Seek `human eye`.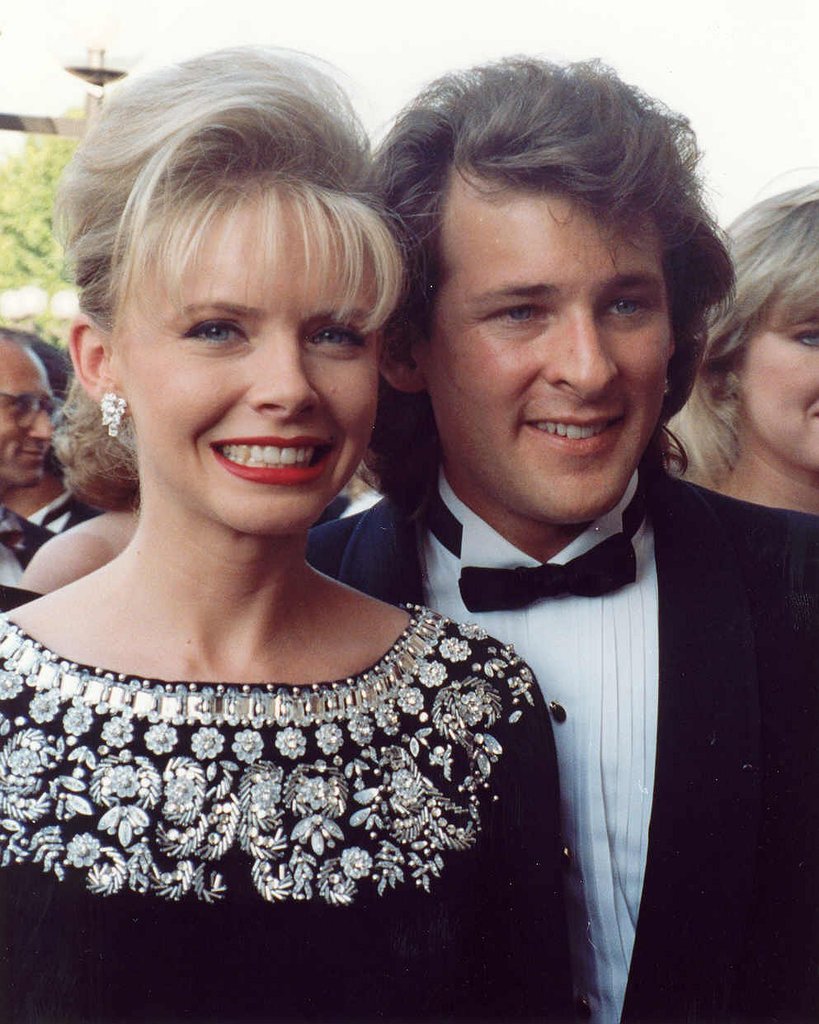
bbox(788, 321, 818, 351).
